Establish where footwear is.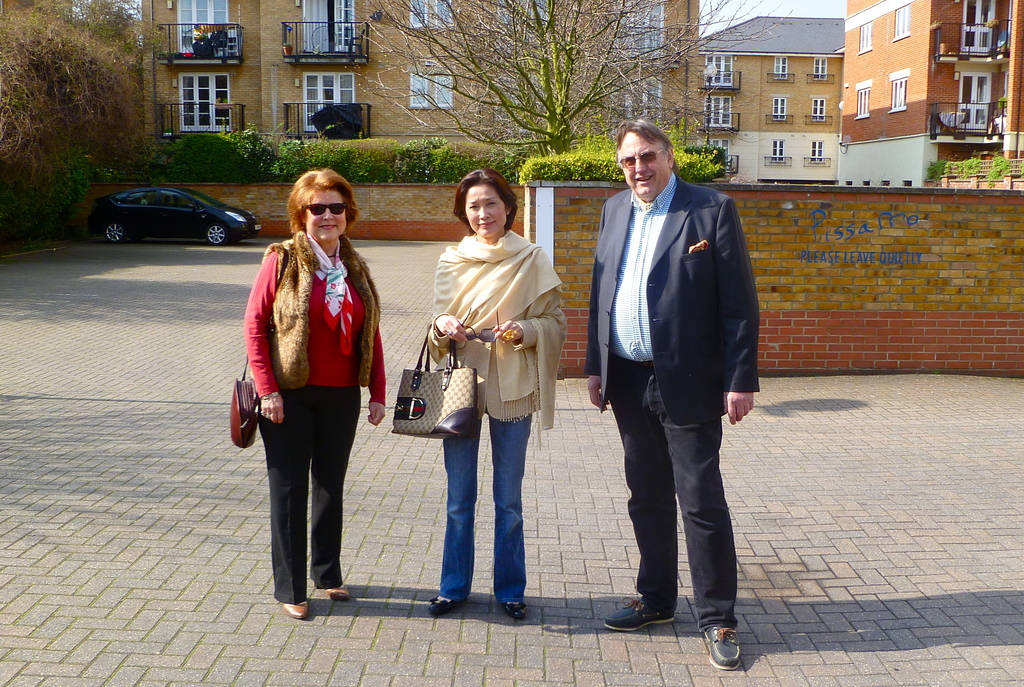
Established at locate(602, 597, 674, 633).
